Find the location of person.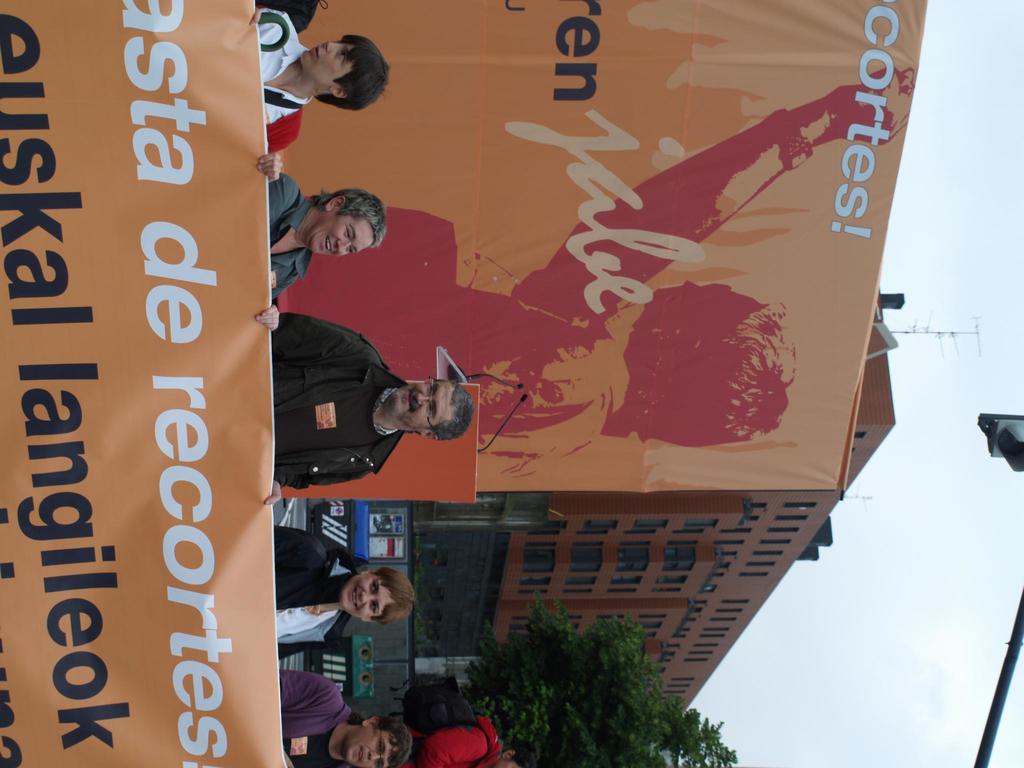
Location: 272:308:472:501.
